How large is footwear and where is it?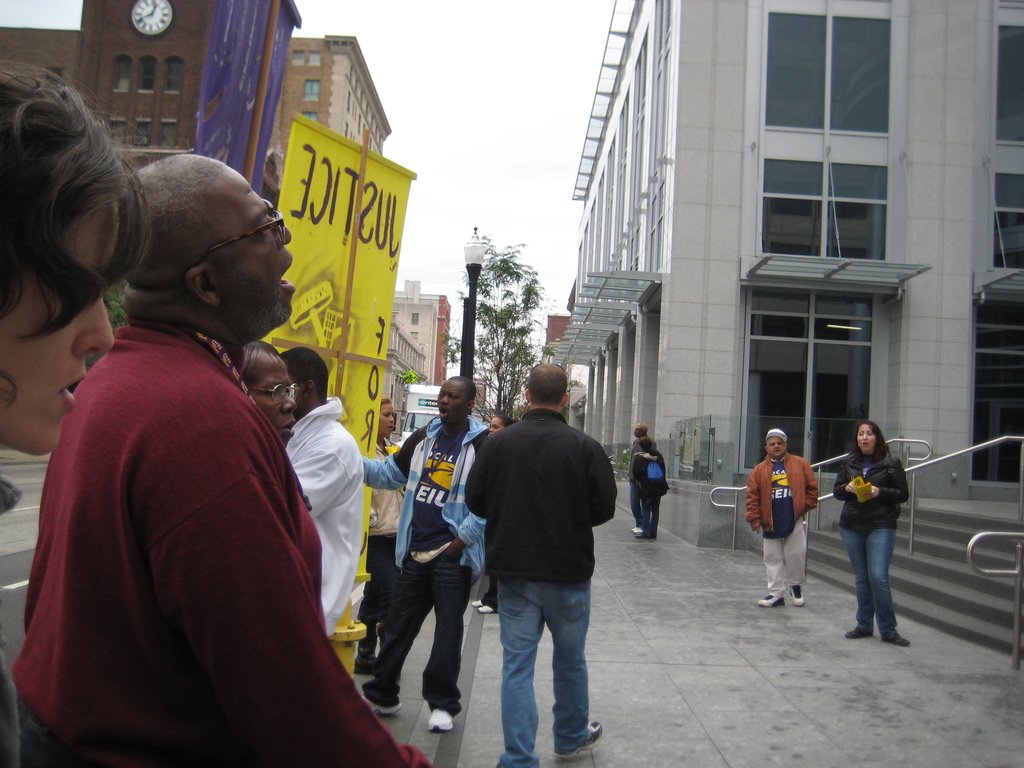
Bounding box: [886,634,913,644].
